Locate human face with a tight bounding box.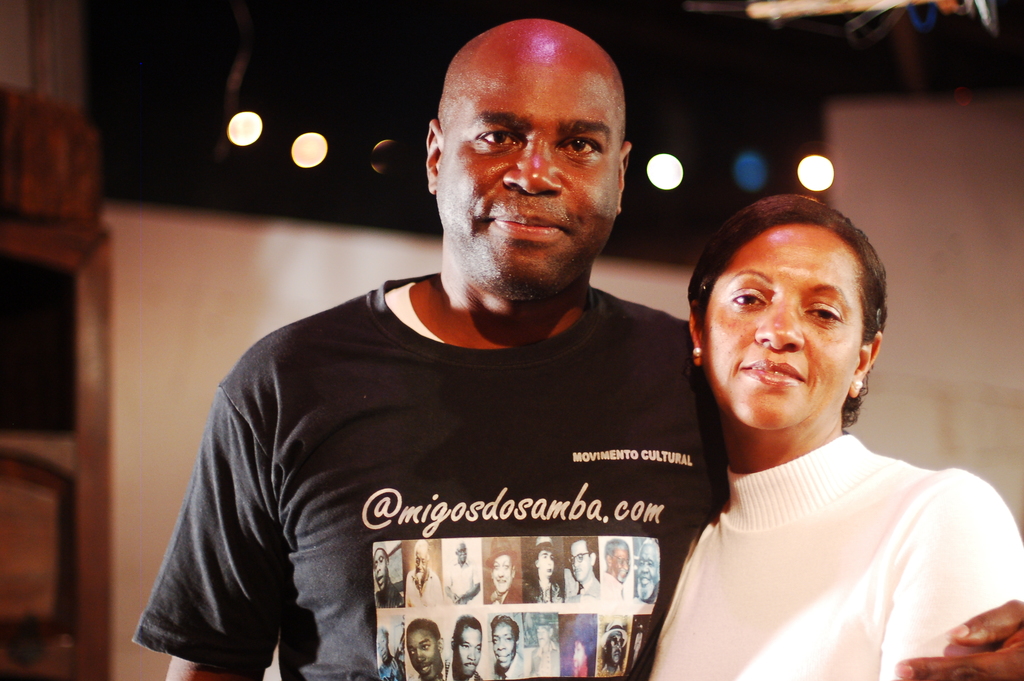
pyautogui.locateOnScreen(493, 552, 511, 593).
